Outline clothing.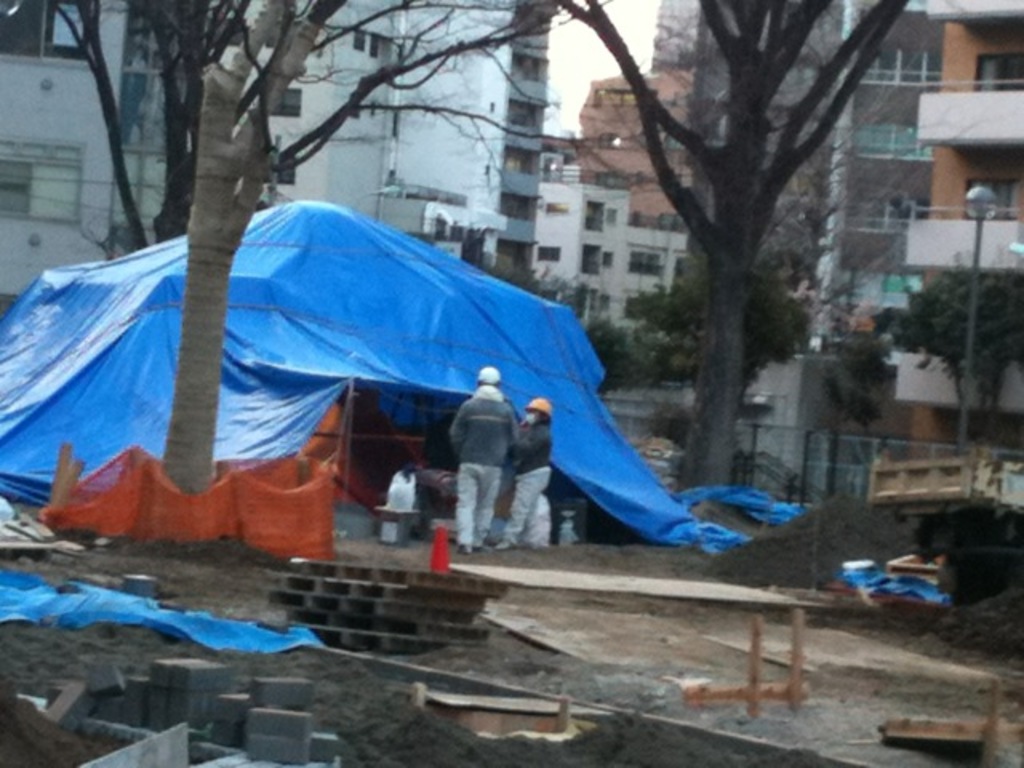
Outline: region(498, 427, 554, 550).
